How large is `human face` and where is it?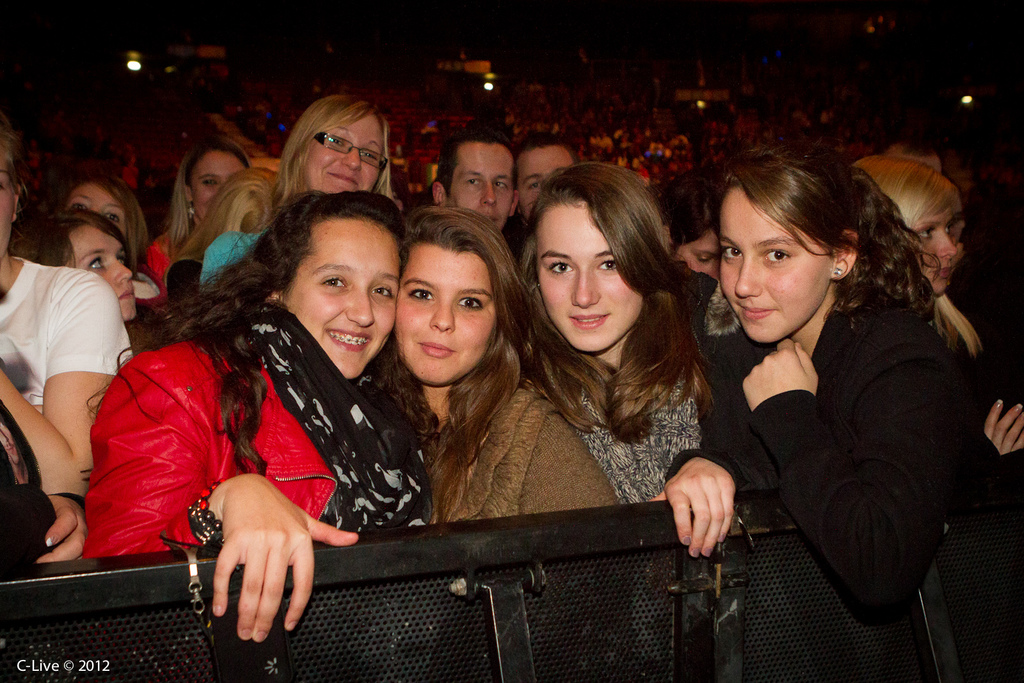
Bounding box: x1=456 y1=145 x2=516 y2=227.
